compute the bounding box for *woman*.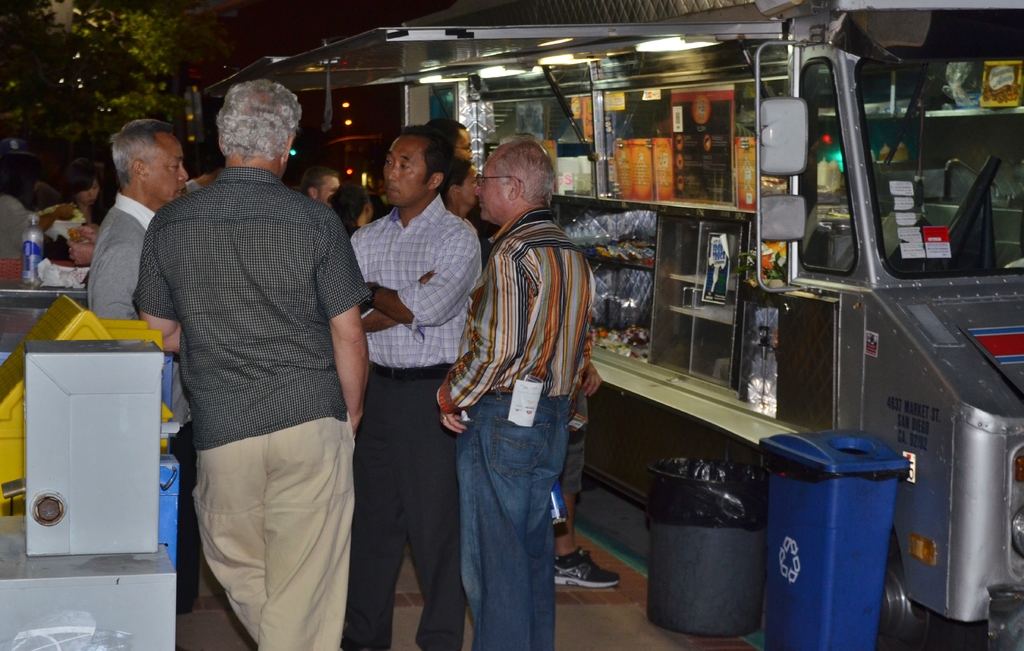
60, 151, 111, 246.
